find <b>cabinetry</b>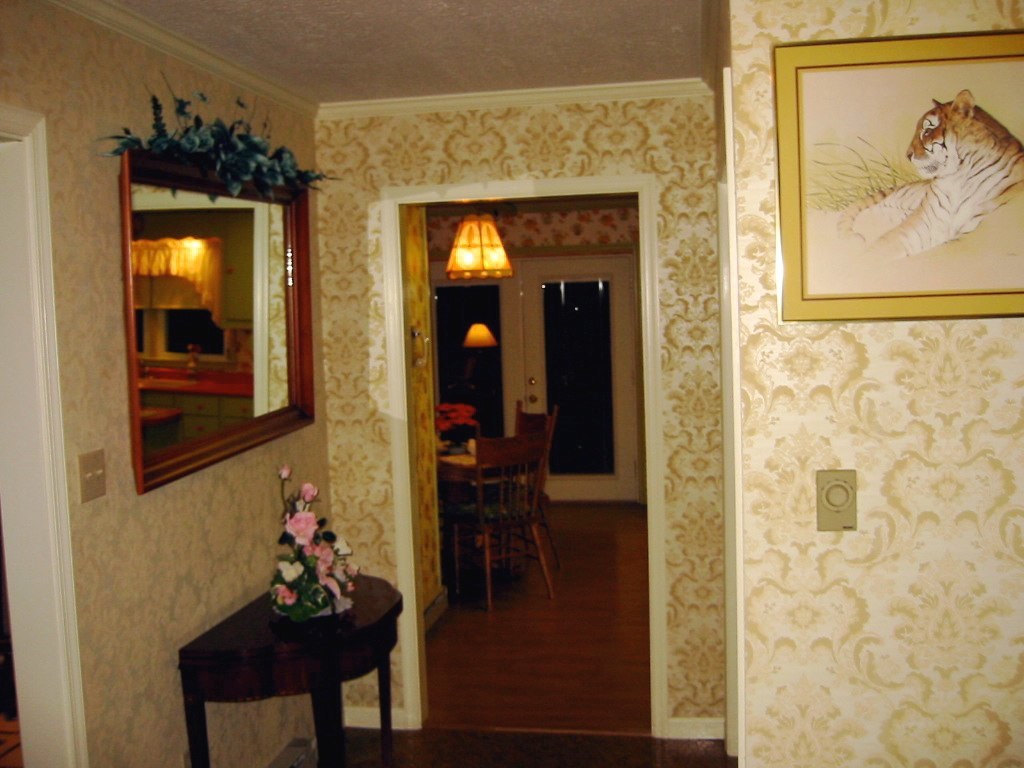
[130, 213, 150, 310]
